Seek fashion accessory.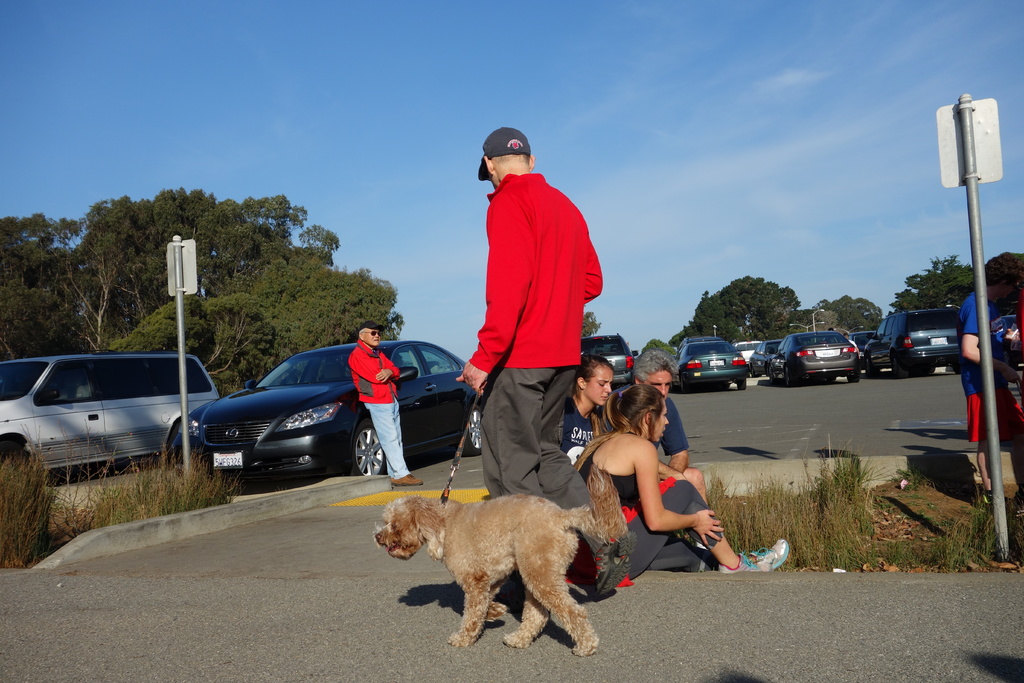
region(390, 473, 428, 491).
